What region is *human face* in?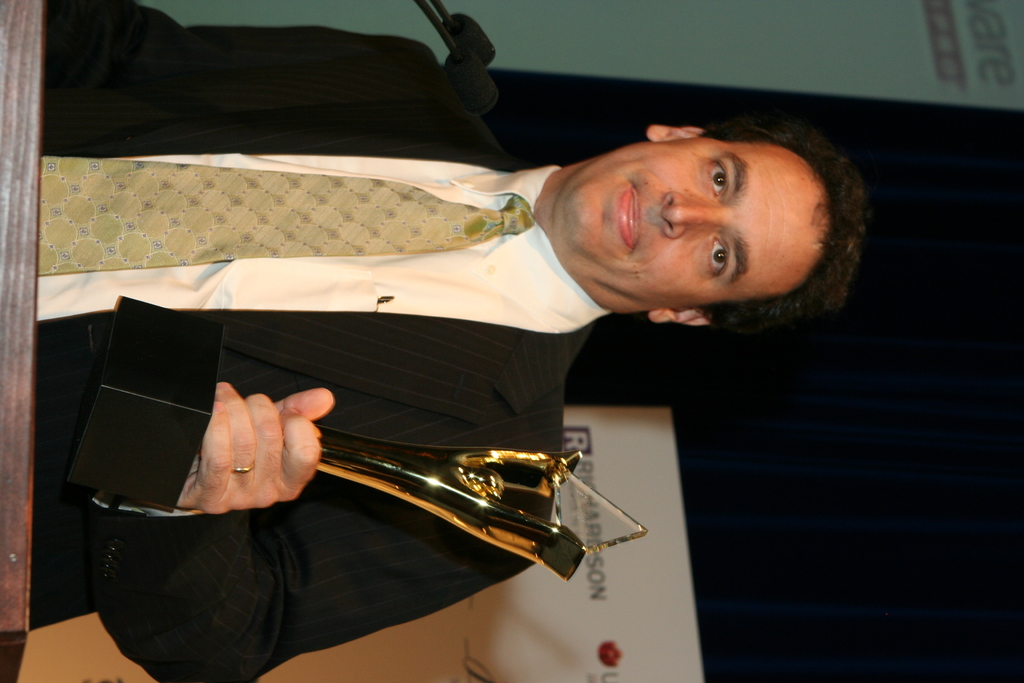
bbox=(564, 139, 831, 313).
